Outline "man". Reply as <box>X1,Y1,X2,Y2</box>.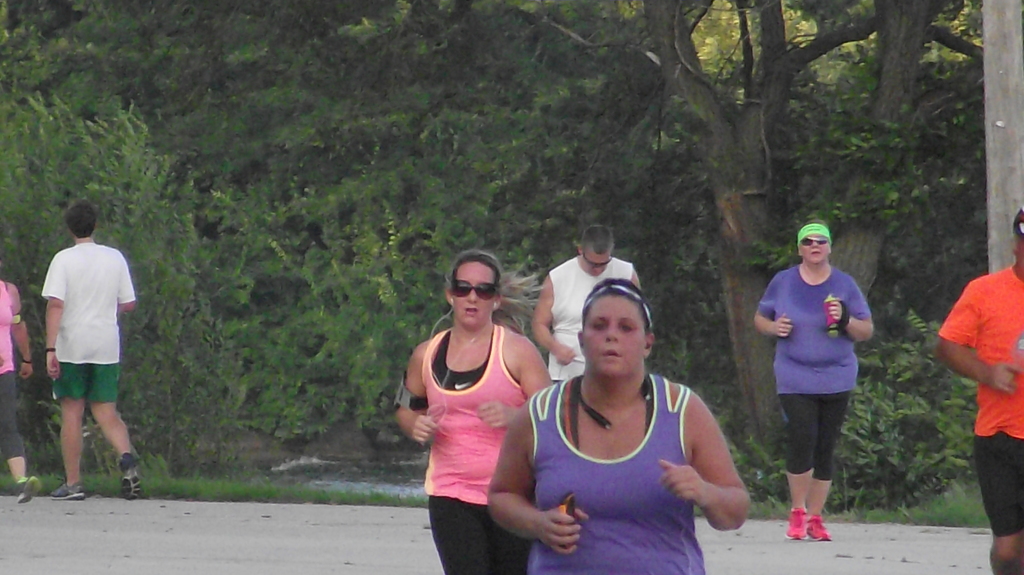
<box>531,223,645,390</box>.
